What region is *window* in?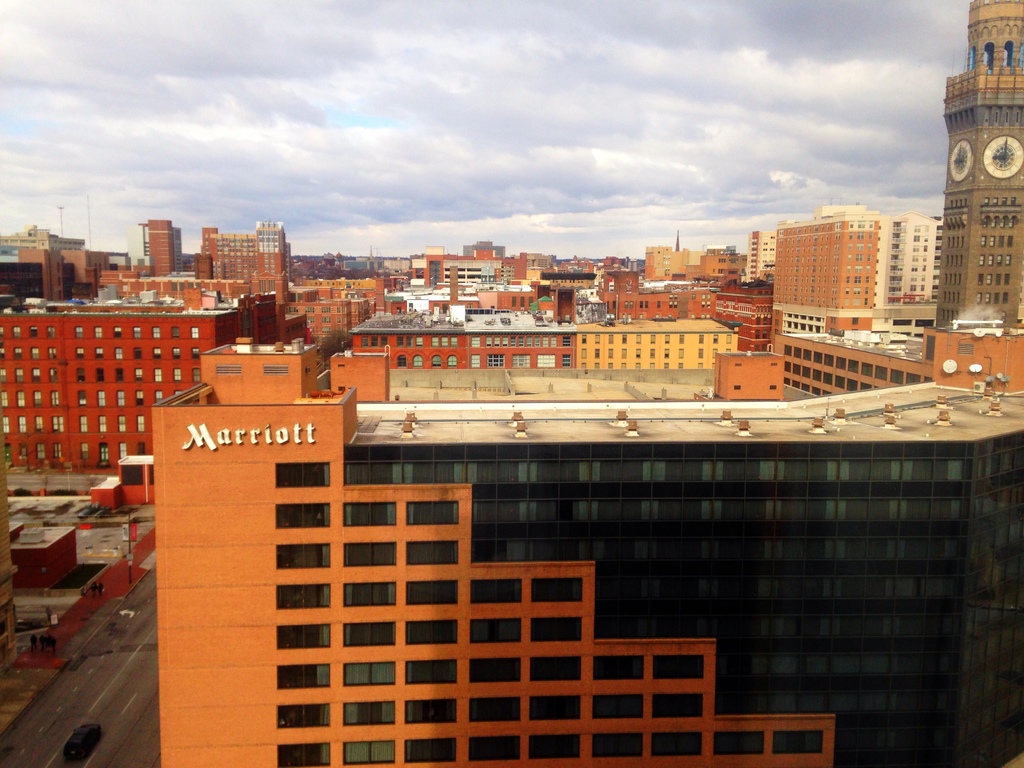
115 345 124 360.
